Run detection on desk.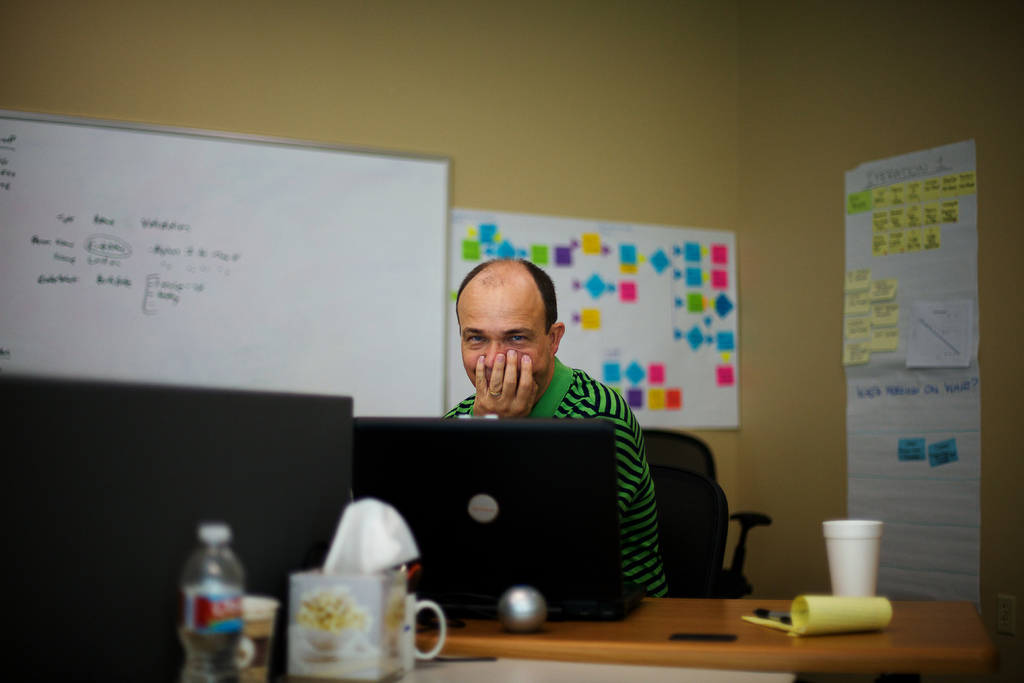
Result: bbox(418, 595, 993, 682).
